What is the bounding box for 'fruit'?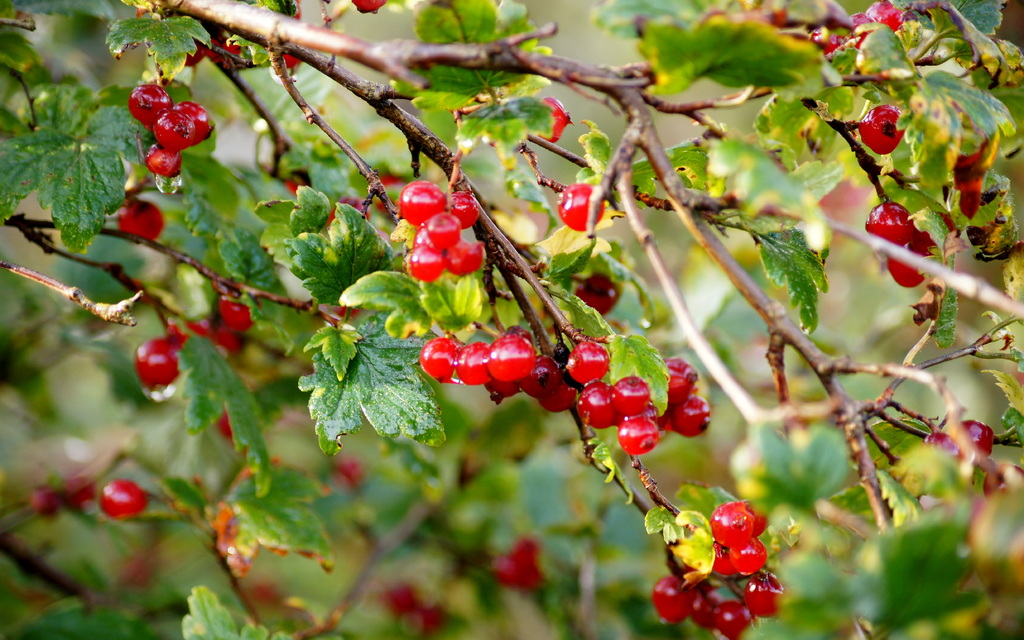
<region>859, 103, 908, 157</region>.
